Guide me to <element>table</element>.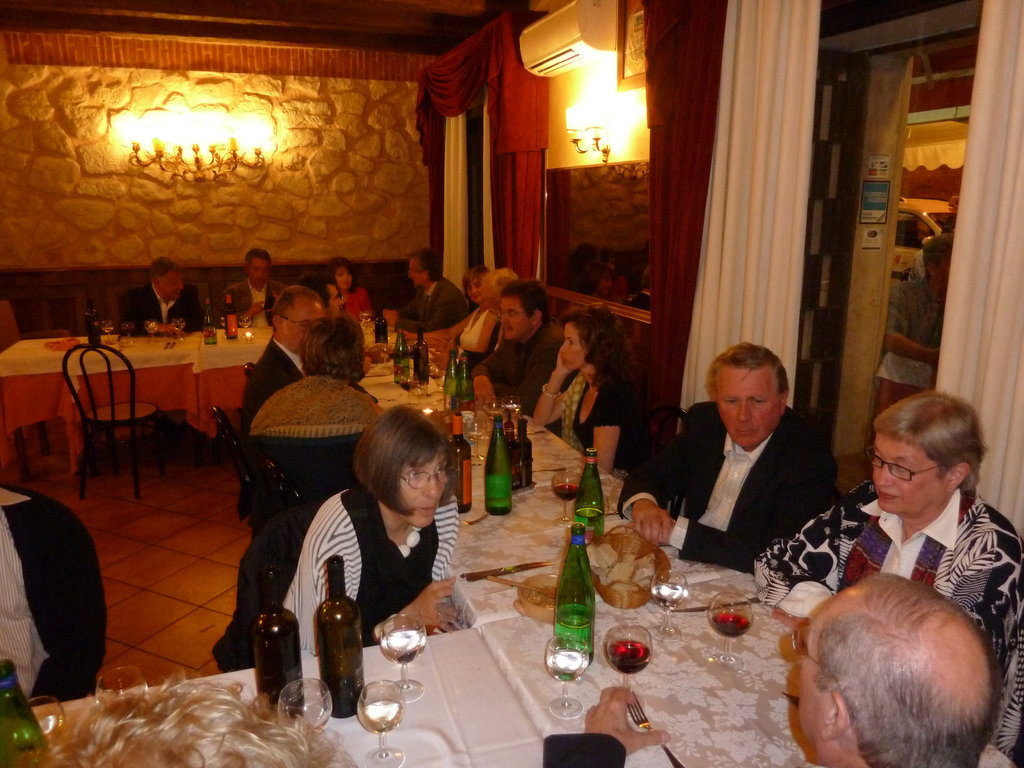
Guidance: box=[21, 320, 260, 489].
